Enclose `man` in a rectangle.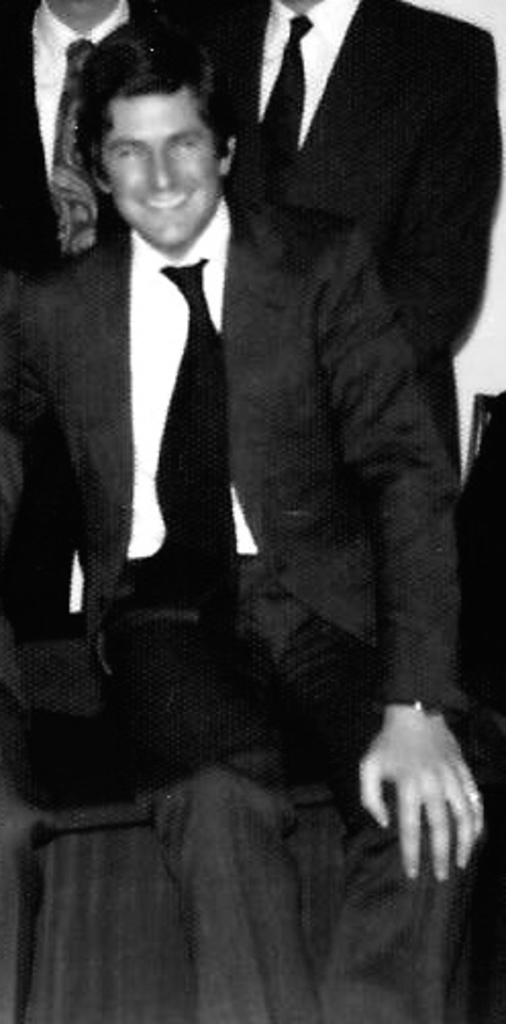
(x1=35, y1=0, x2=461, y2=969).
